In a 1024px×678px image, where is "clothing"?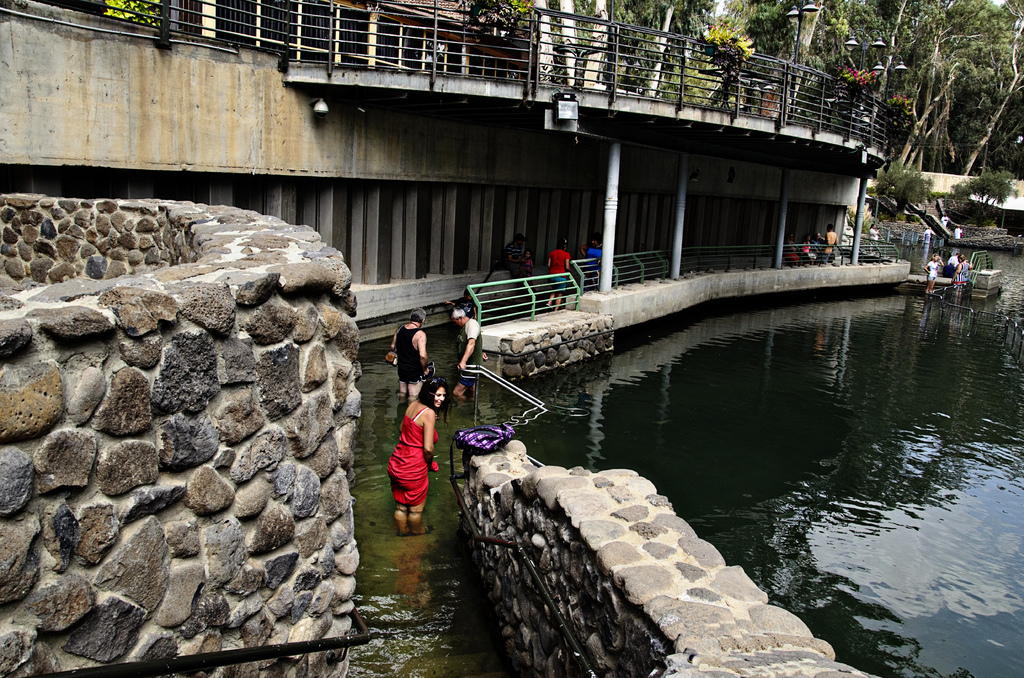
rect(552, 252, 572, 298).
